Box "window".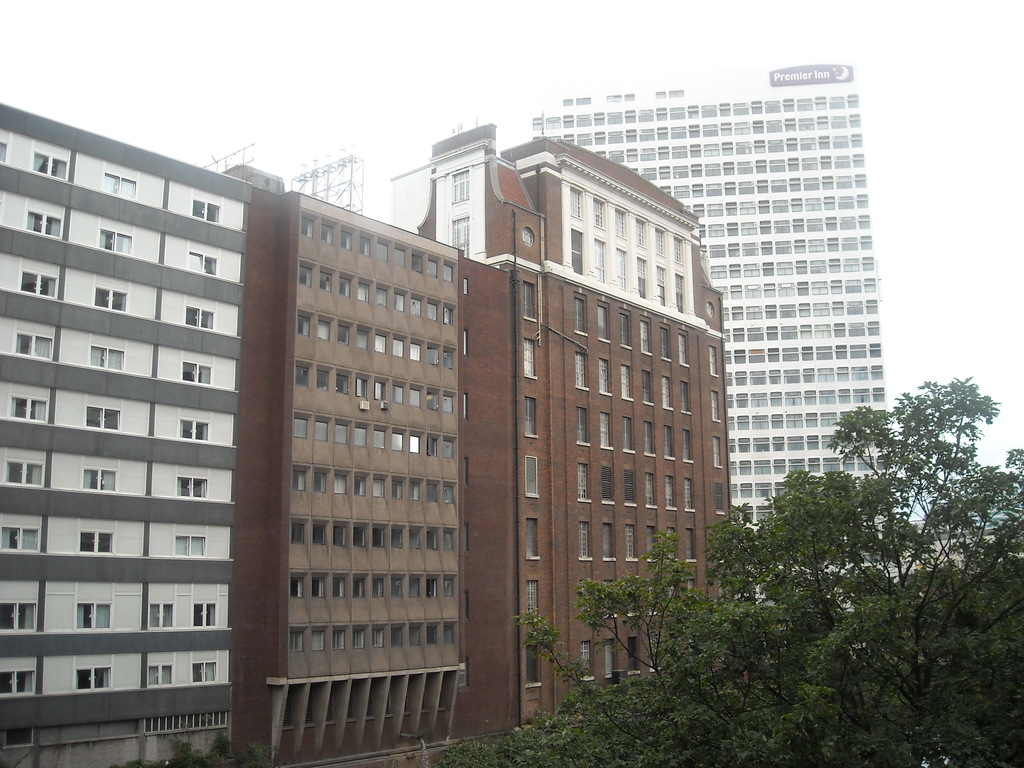
region(294, 367, 310, 388).
